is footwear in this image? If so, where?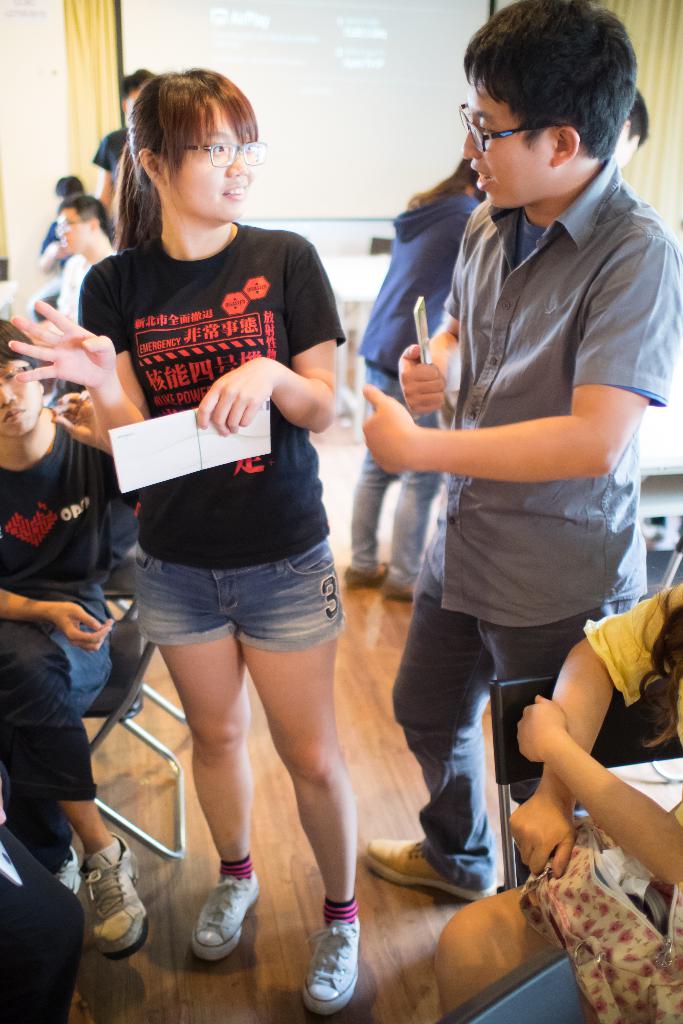
Yes, at bbox=(299, 914, 368, 1019).
